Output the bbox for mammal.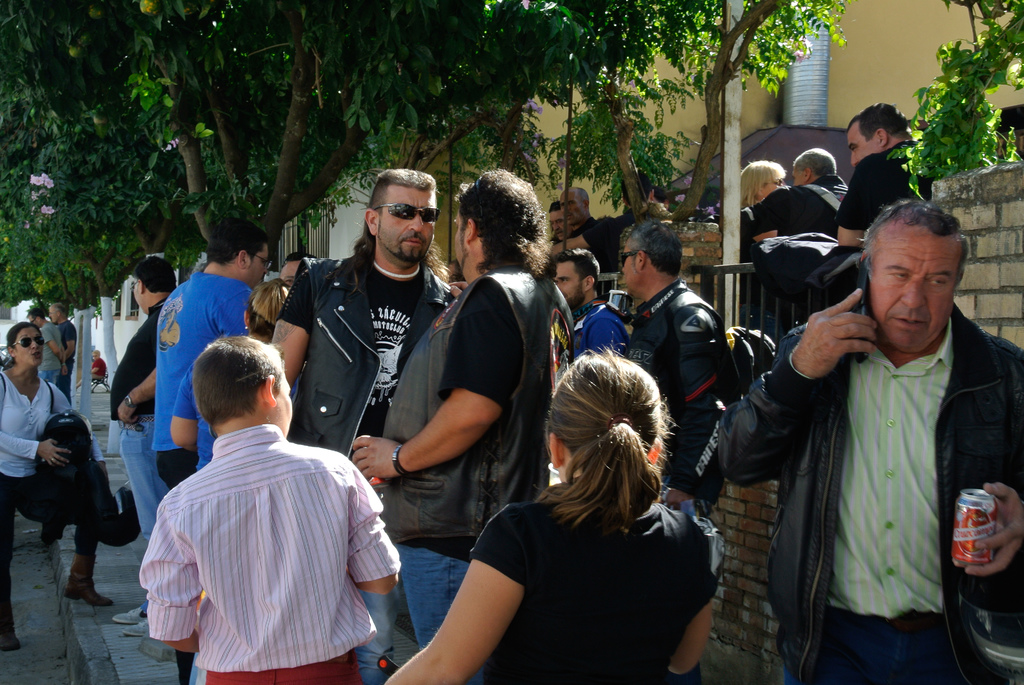
pyautogui.locateOnScreen(618, 166, 651, 224).
